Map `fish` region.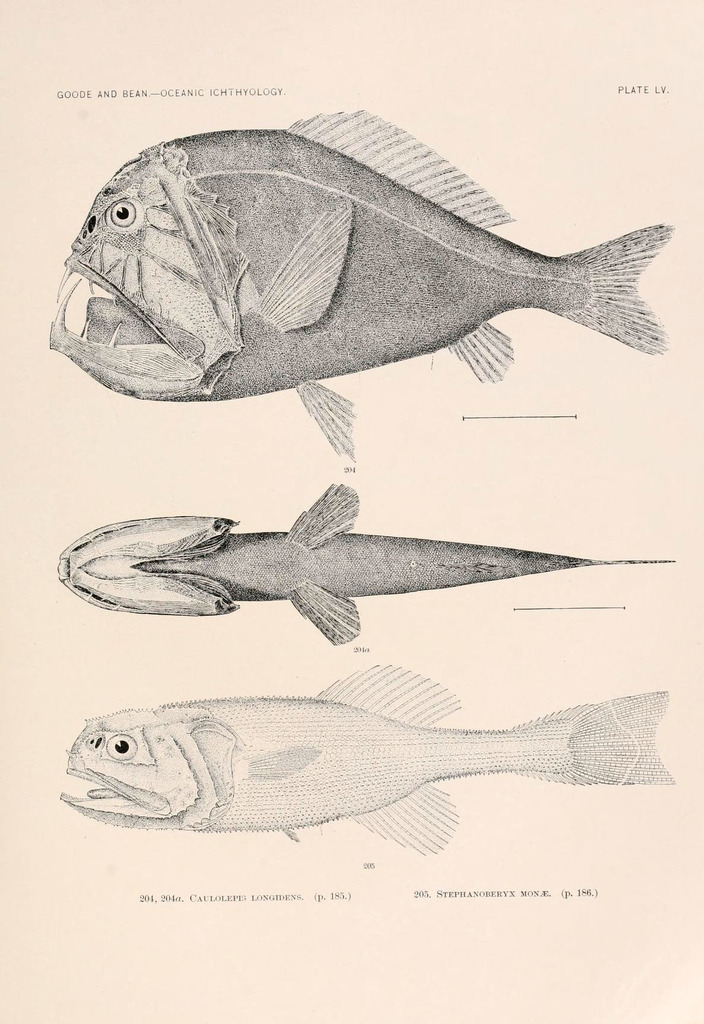
Mapped to 24, 112, 682, 422.
